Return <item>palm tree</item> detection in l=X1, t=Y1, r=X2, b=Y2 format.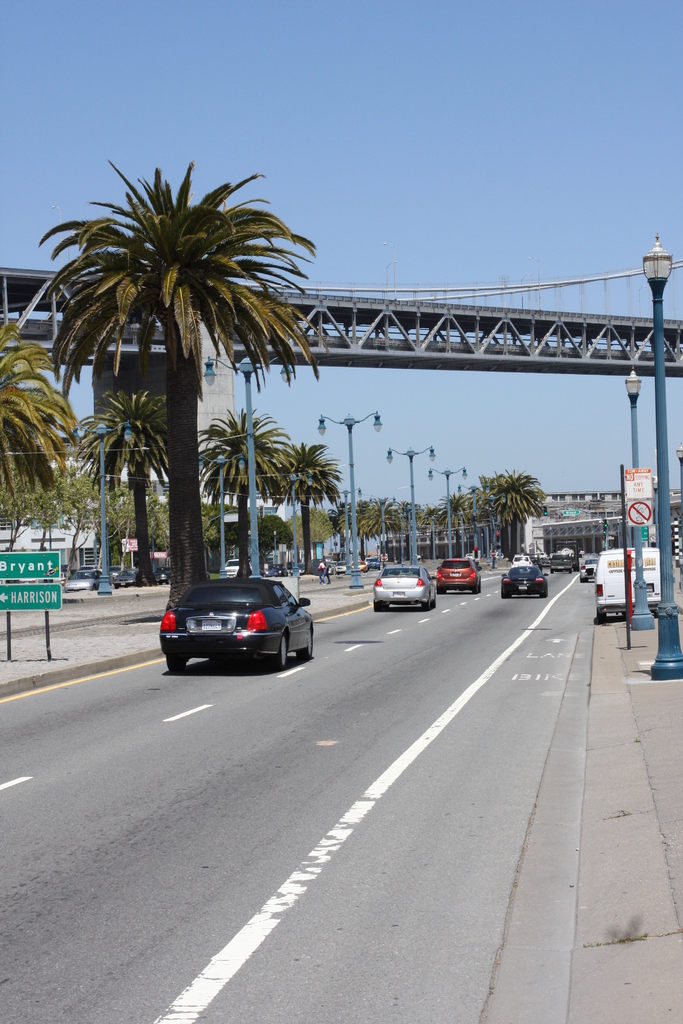
l=0, t=299, r=82, b=514.
